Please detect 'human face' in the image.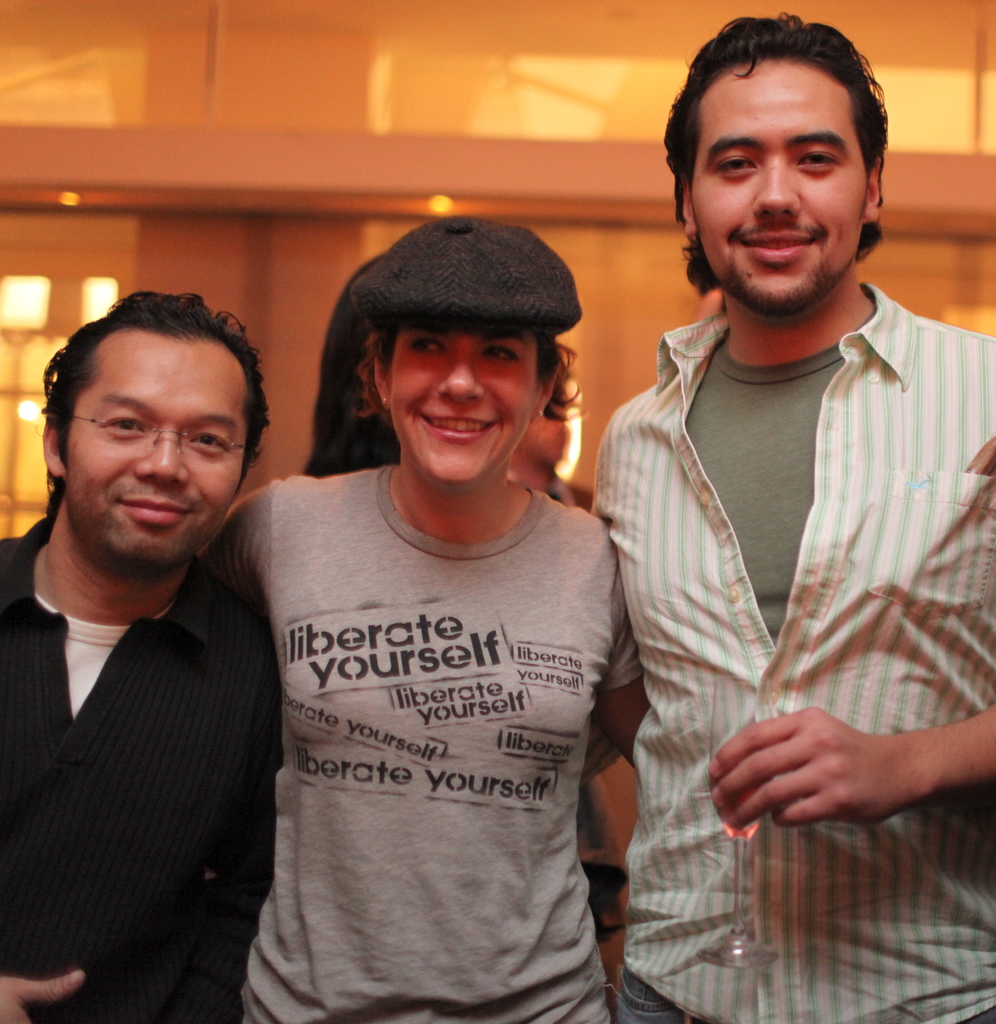
pyautogui.locateOnScreen(690, 60, 867, 310).
